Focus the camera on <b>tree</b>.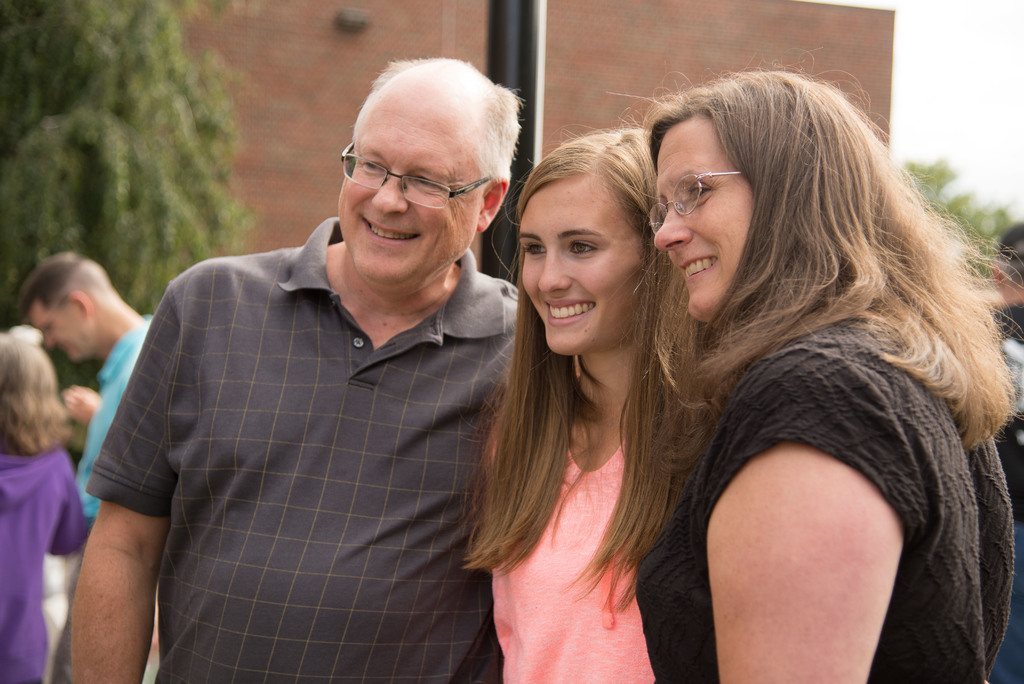
Focus region: 0,1,248,395.
